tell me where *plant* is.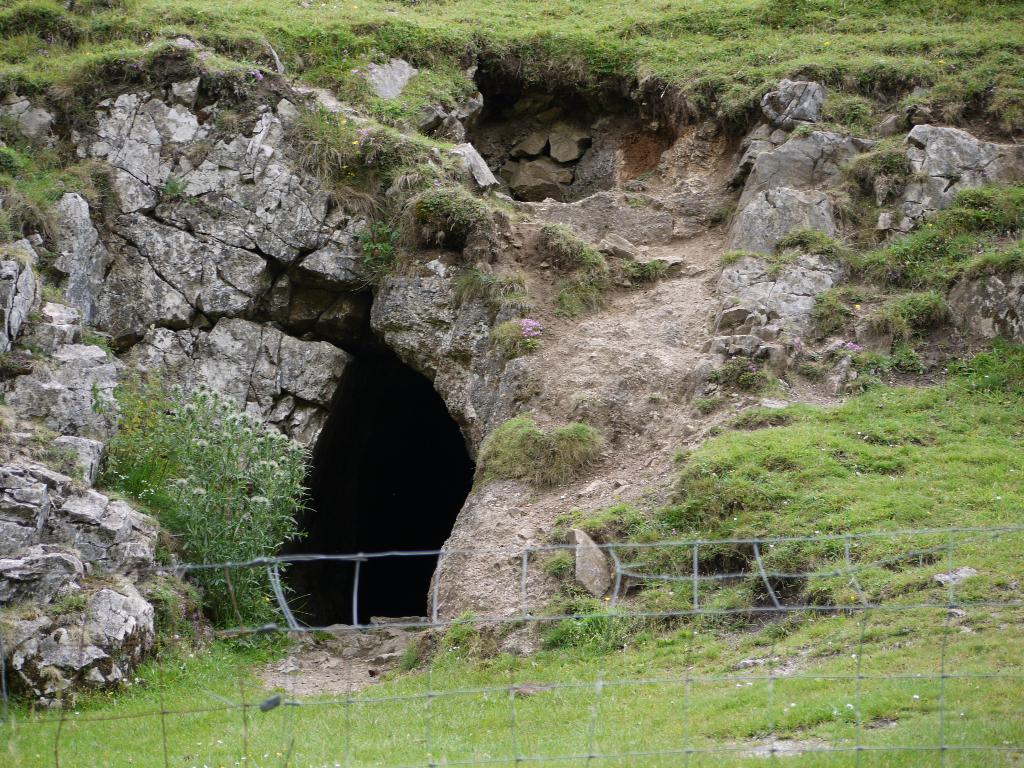
*plant* is at locate(0, 337, 44, 378).
